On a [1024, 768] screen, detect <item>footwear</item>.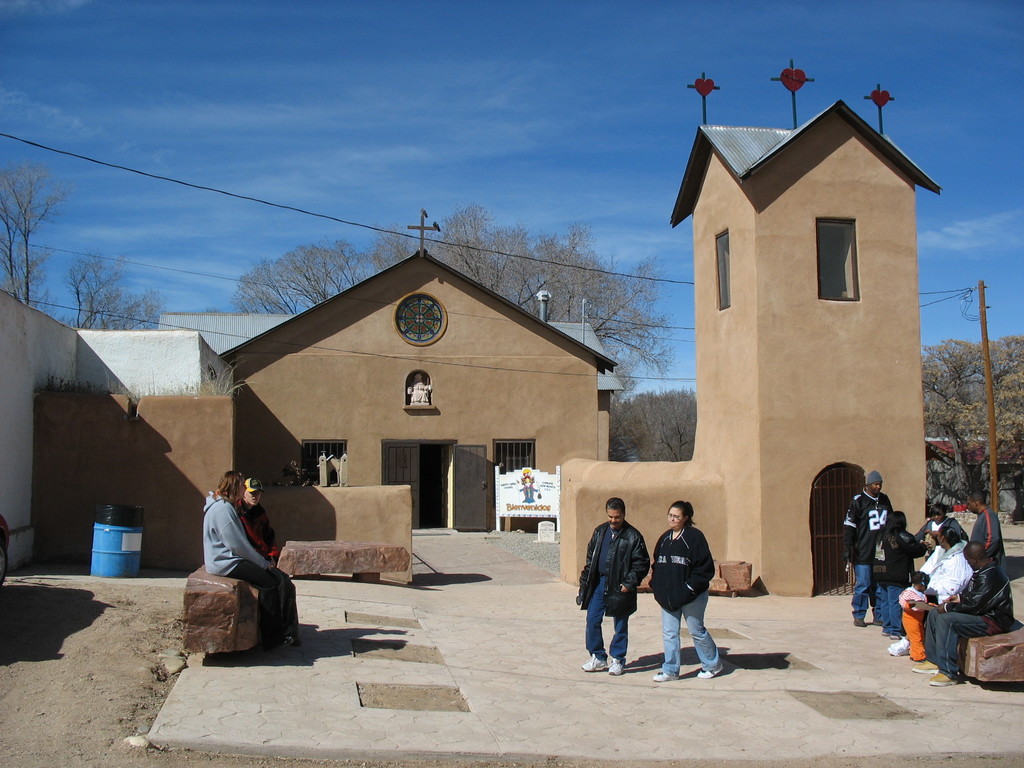
box=[582, 653, 610, 669].
